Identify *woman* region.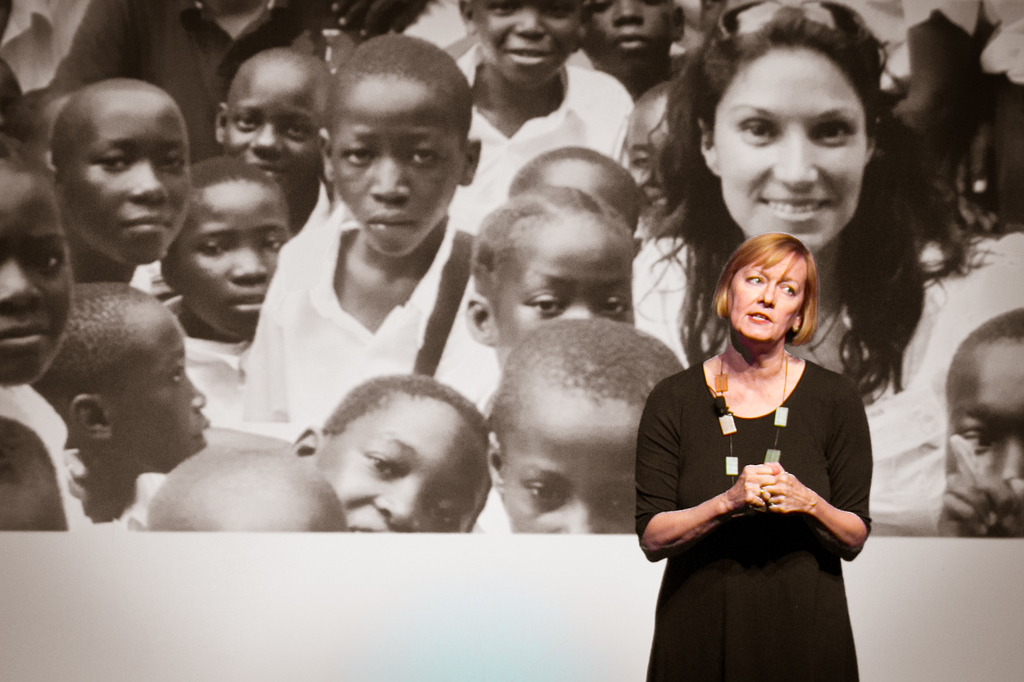
Region: select_region(635, 0, 1023, 526).
